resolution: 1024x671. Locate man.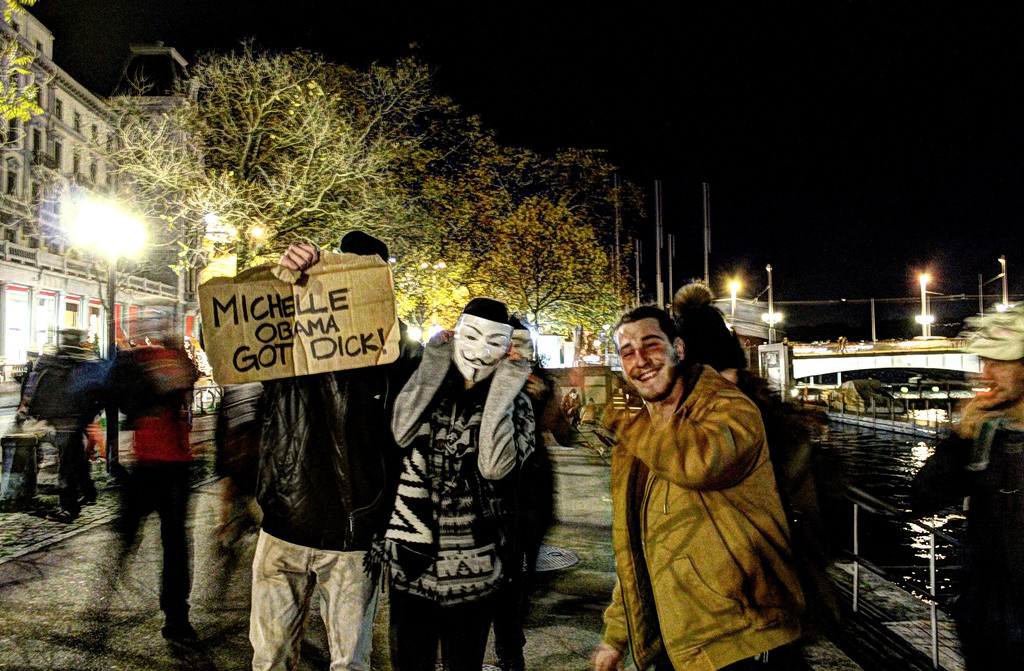
384 297 548 670.
